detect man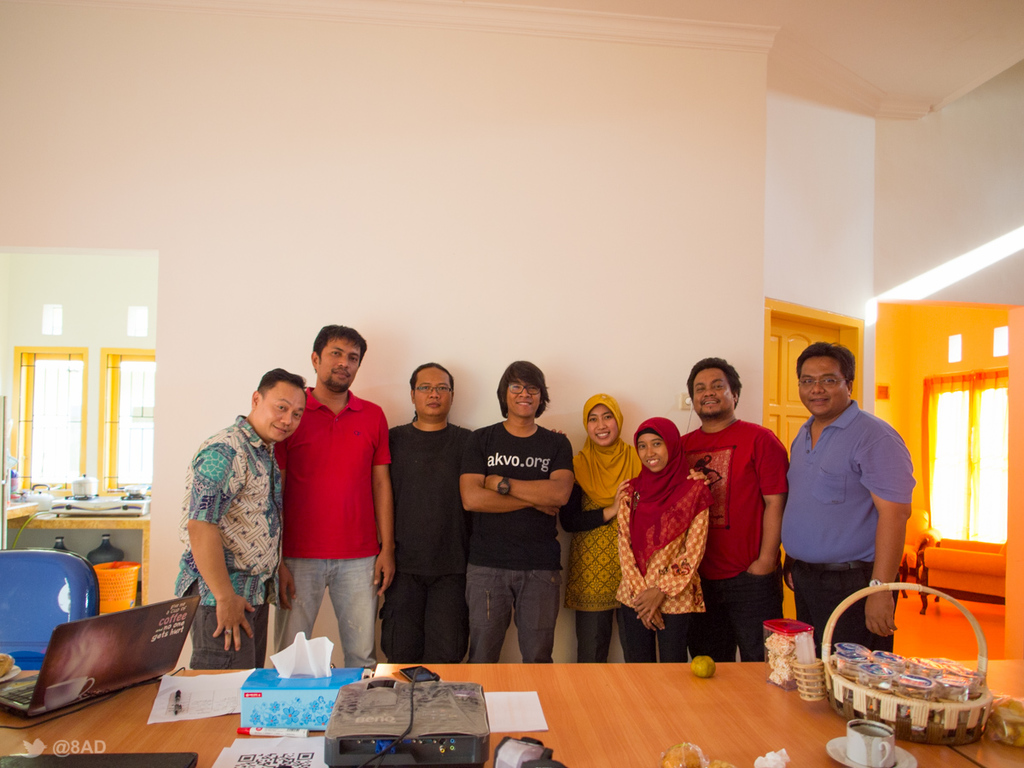
<region>387, 356, 476, 662</region>
